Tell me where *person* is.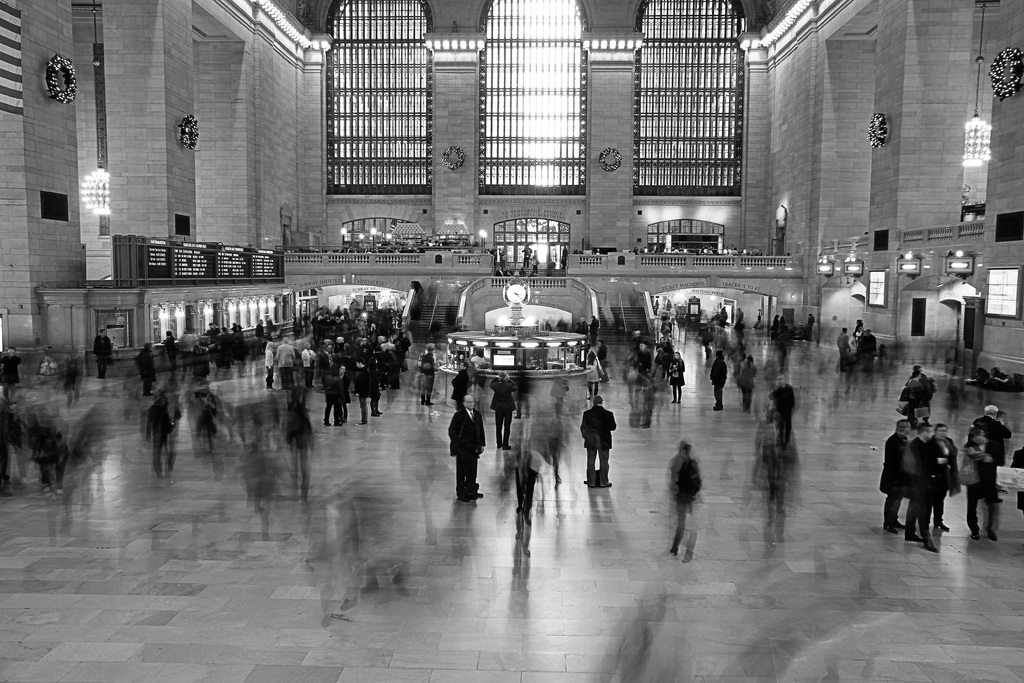
*person* is at box(801, 310, 817, 340).
